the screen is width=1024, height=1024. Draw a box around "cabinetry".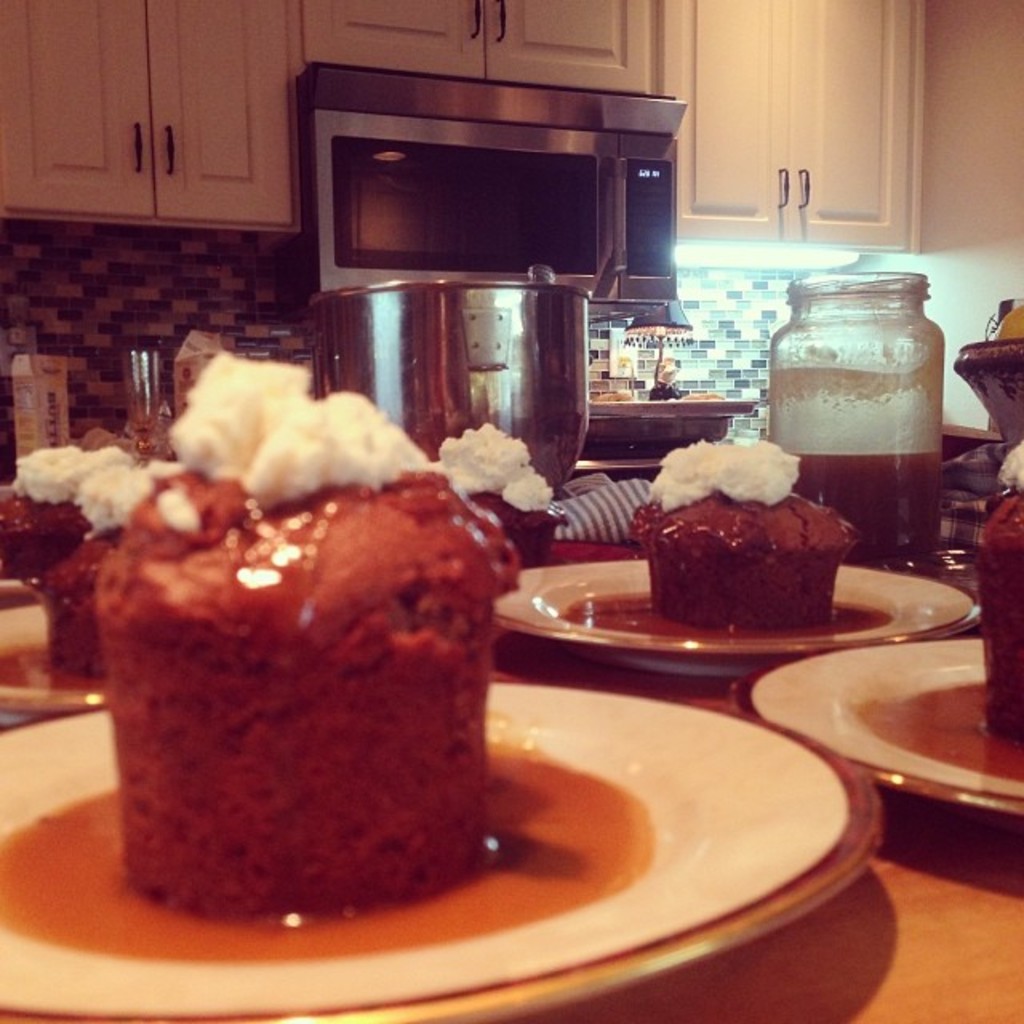
0/0/302/232.
